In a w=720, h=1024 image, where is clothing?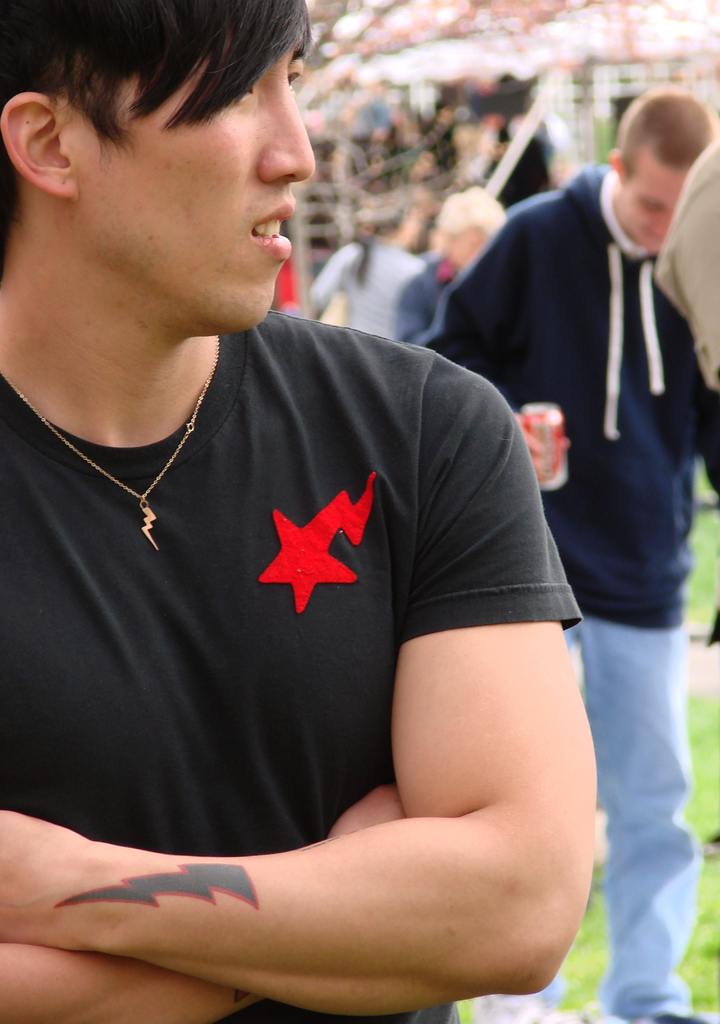
<box>419,171,719,1023</box>.
